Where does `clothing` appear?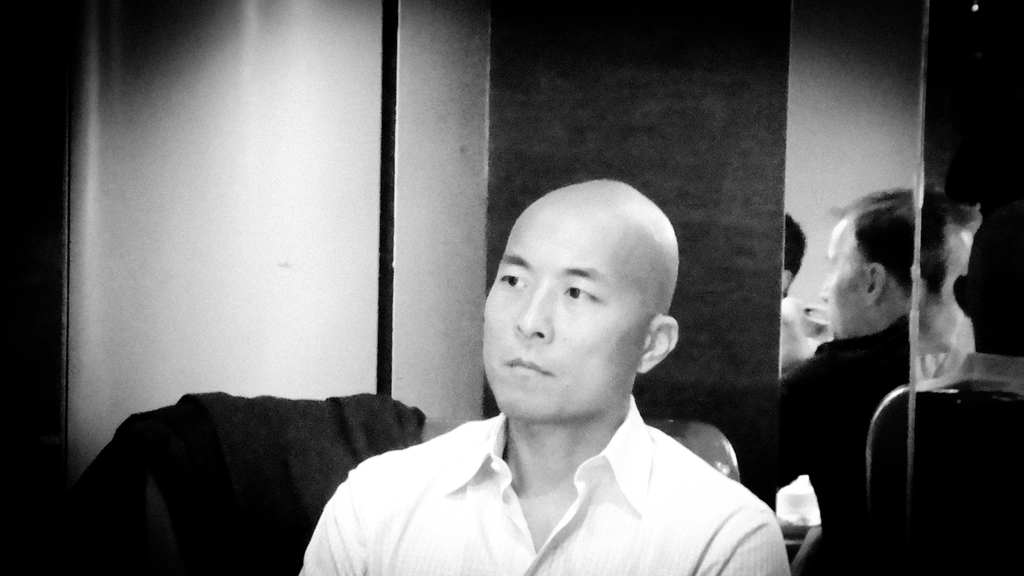
Appears at 295:358:796:575.
